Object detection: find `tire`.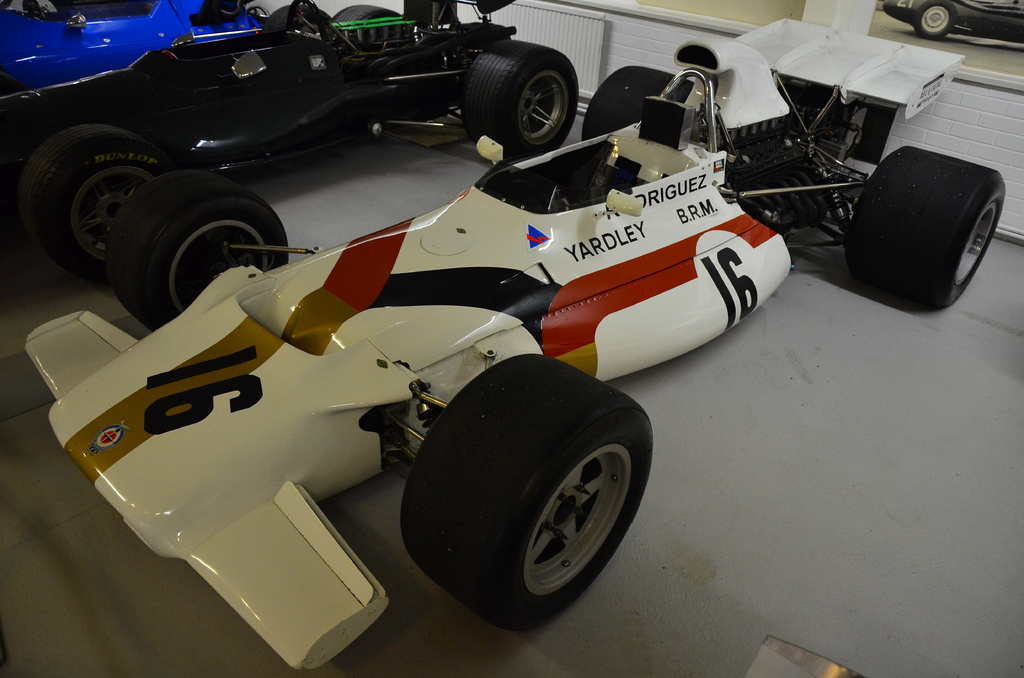
(x1=330, y1=4, x2=403, y2=29).
